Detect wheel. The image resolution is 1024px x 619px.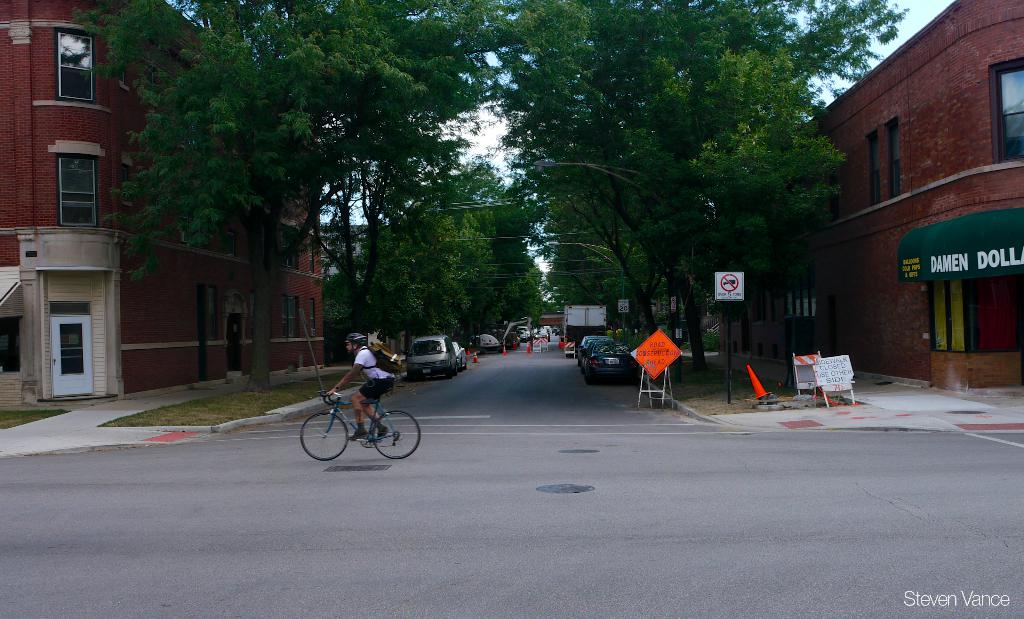
(445, 367, 452, 379).
